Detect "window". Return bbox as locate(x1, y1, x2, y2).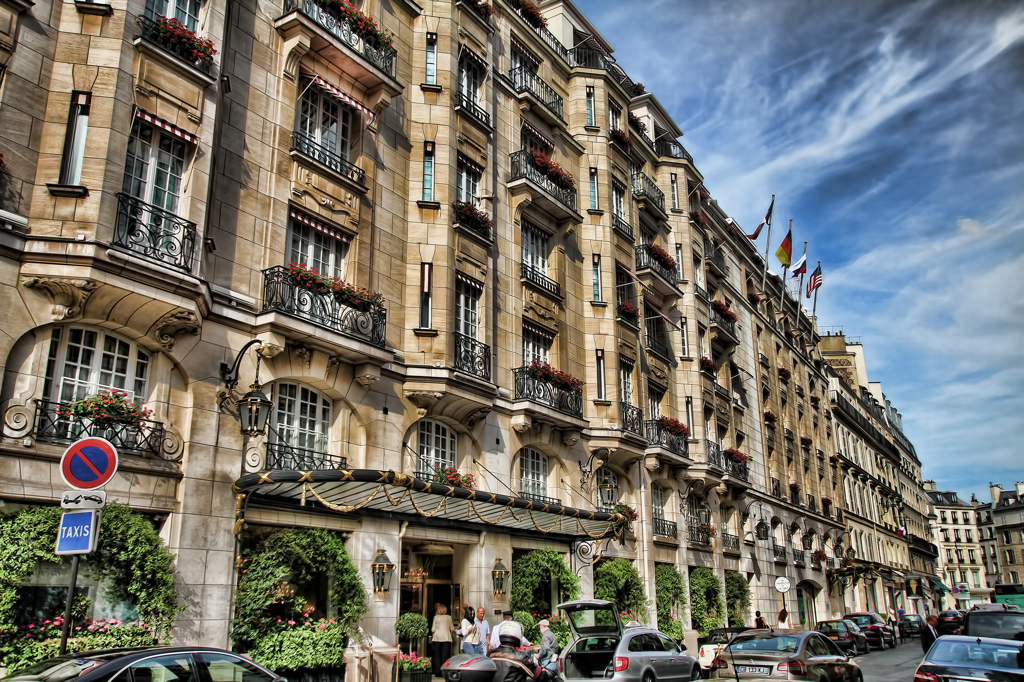
locate(261, 383, 338, 483).
